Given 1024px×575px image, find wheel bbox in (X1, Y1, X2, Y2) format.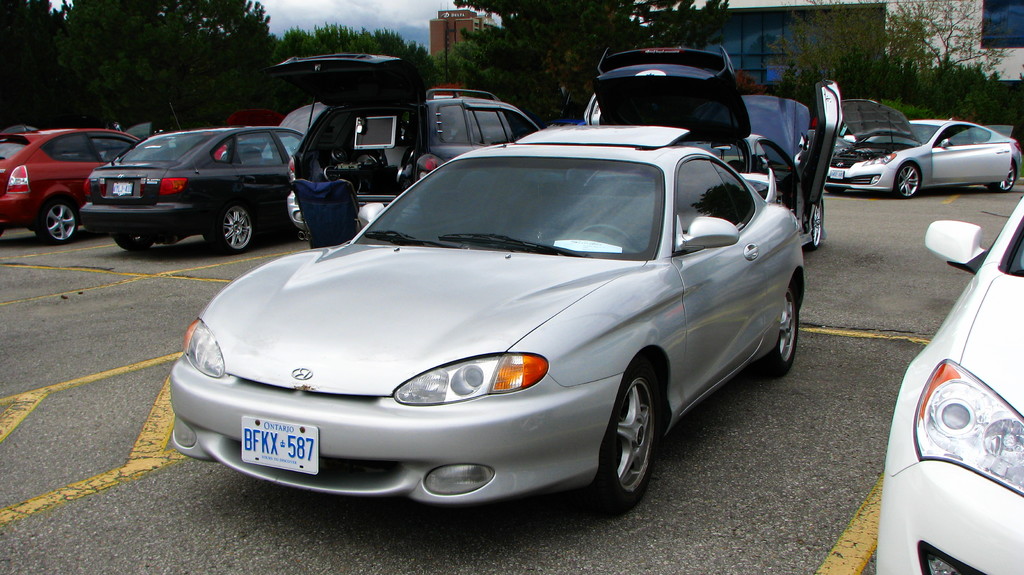
(750, 283, 801, 378).
